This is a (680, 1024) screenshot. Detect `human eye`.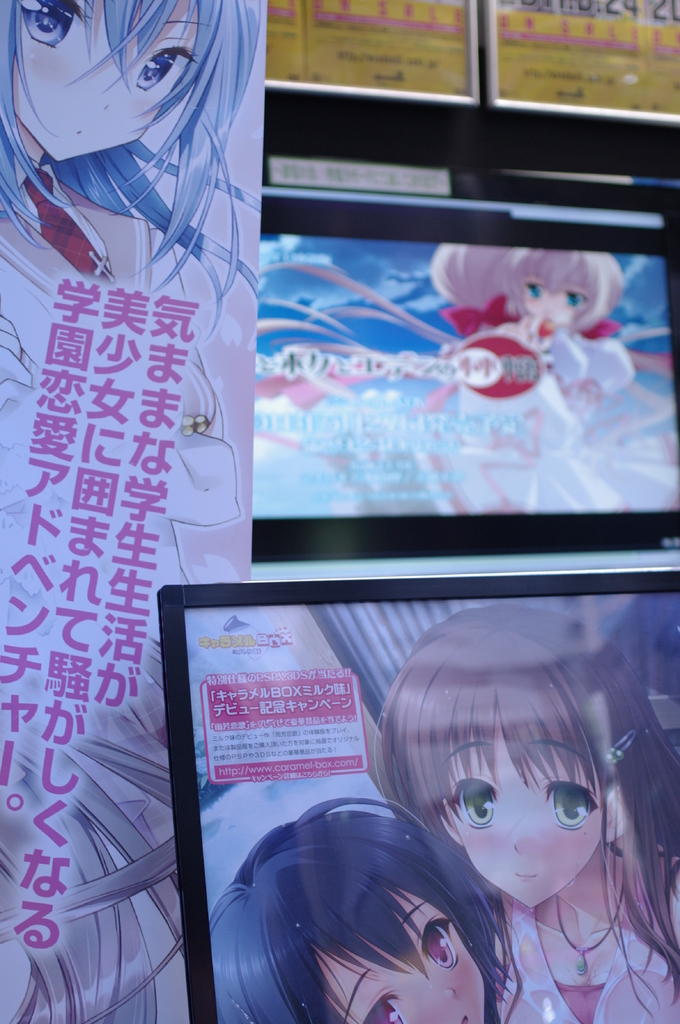
526,280,546,300.
